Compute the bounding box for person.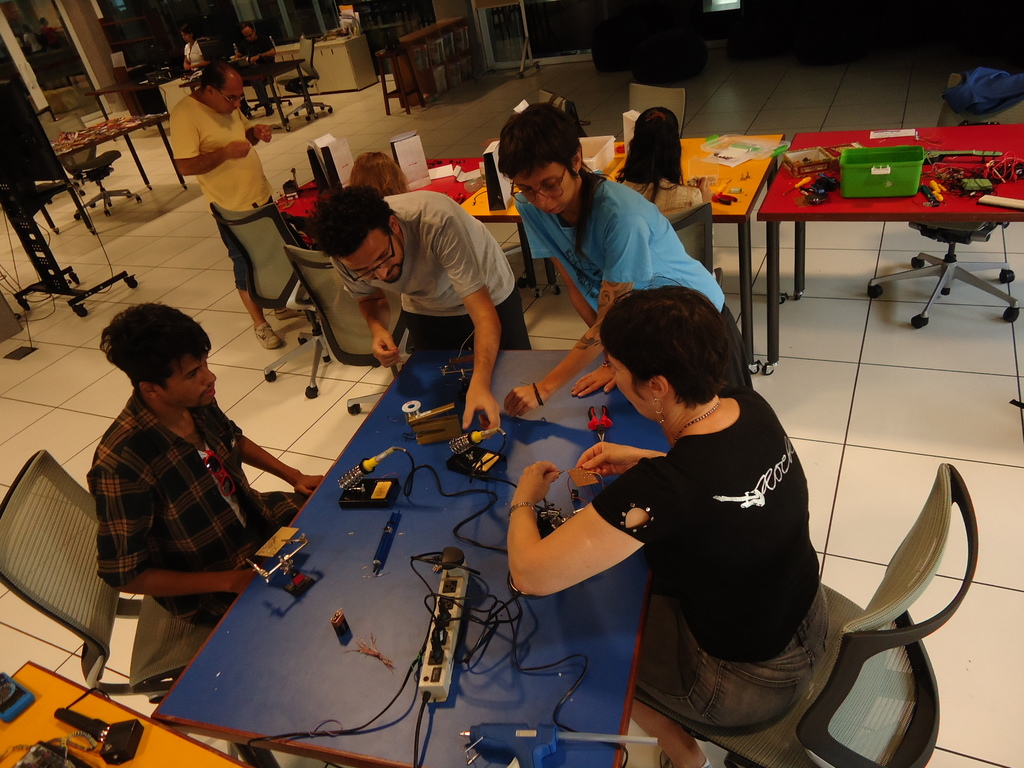
[523,291,829,763].
